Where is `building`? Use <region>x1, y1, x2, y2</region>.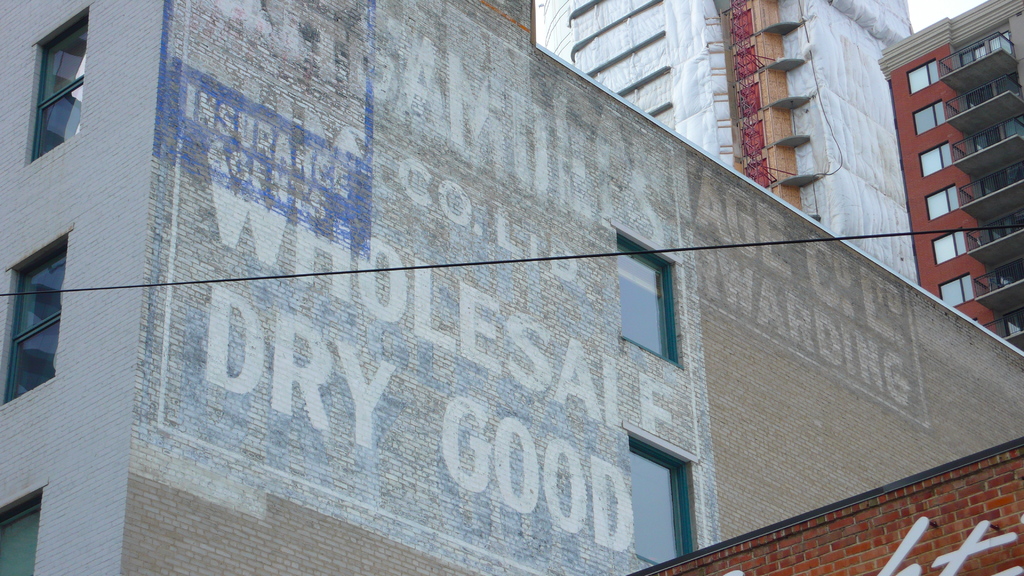
<region>875, 0, 1023, 362</region>.
